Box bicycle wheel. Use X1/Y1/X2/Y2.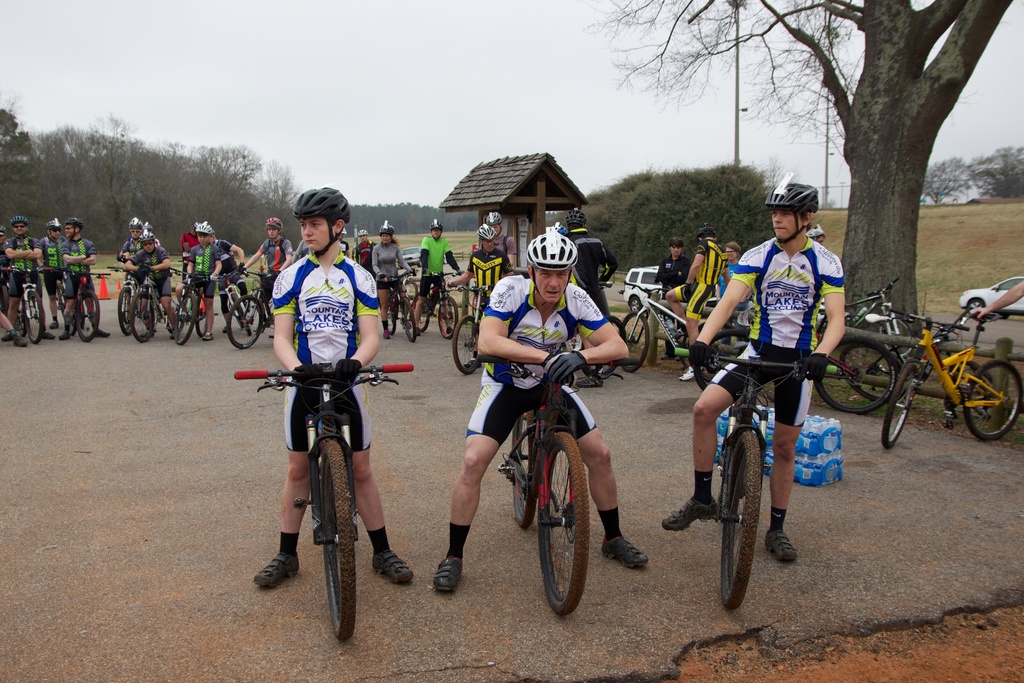
600/317/624/384.
